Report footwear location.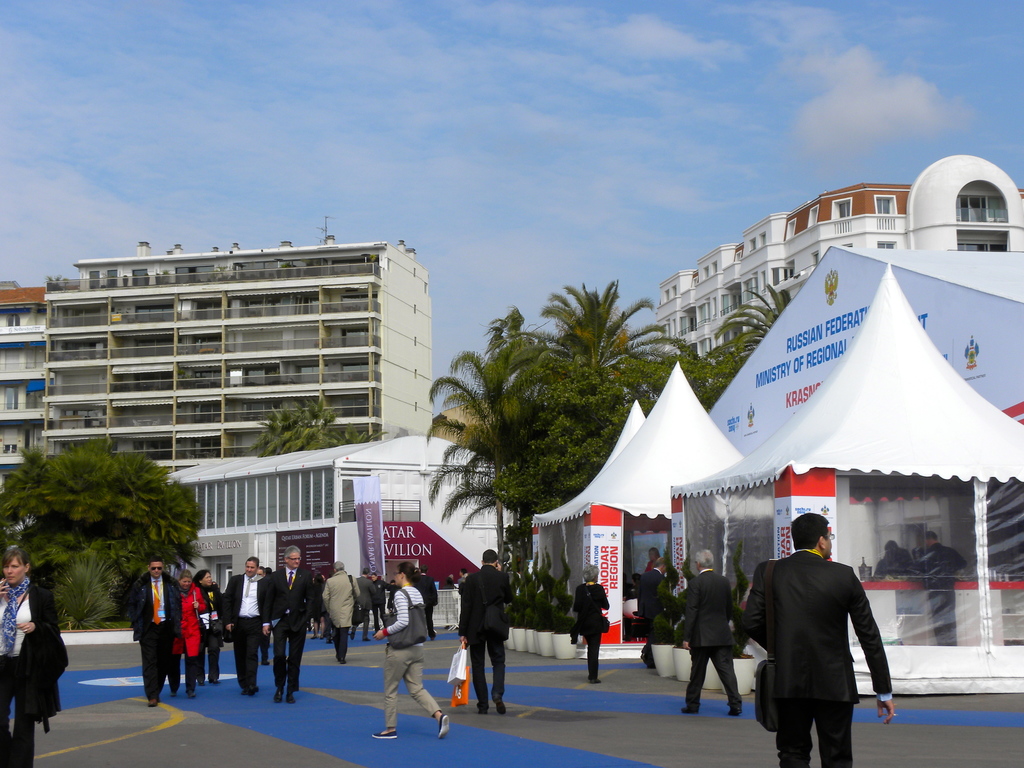
Report: locate(260, 658, 273, 667).
